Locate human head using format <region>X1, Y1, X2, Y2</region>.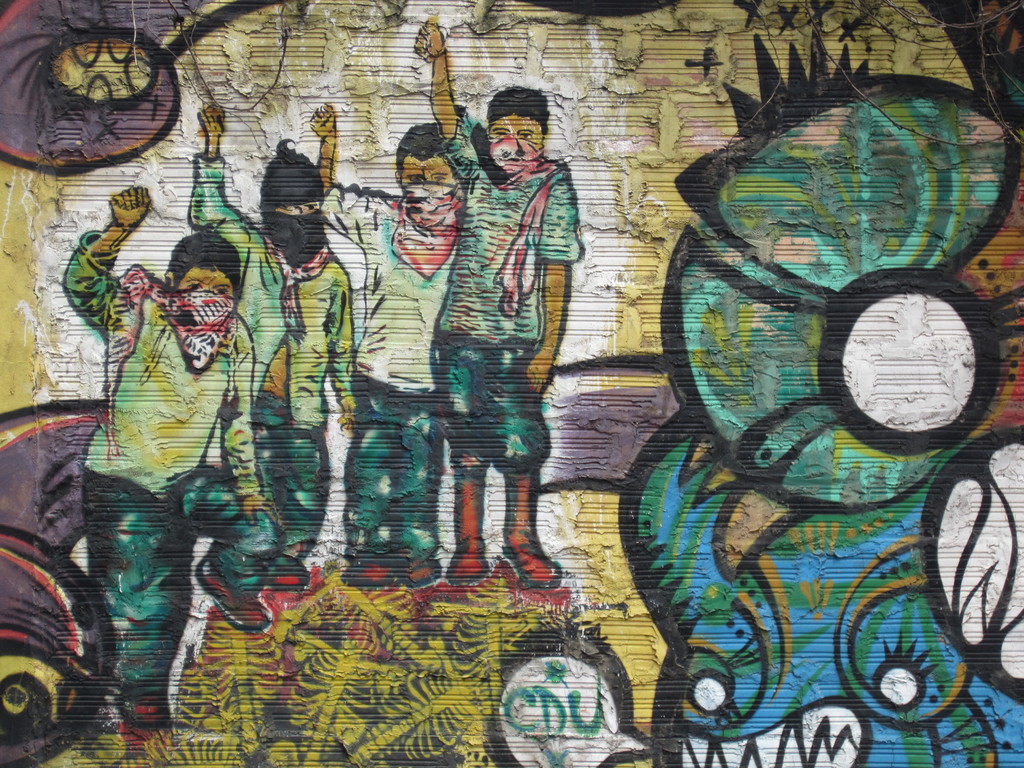
<region>391, 122, 462, 217</region>.
